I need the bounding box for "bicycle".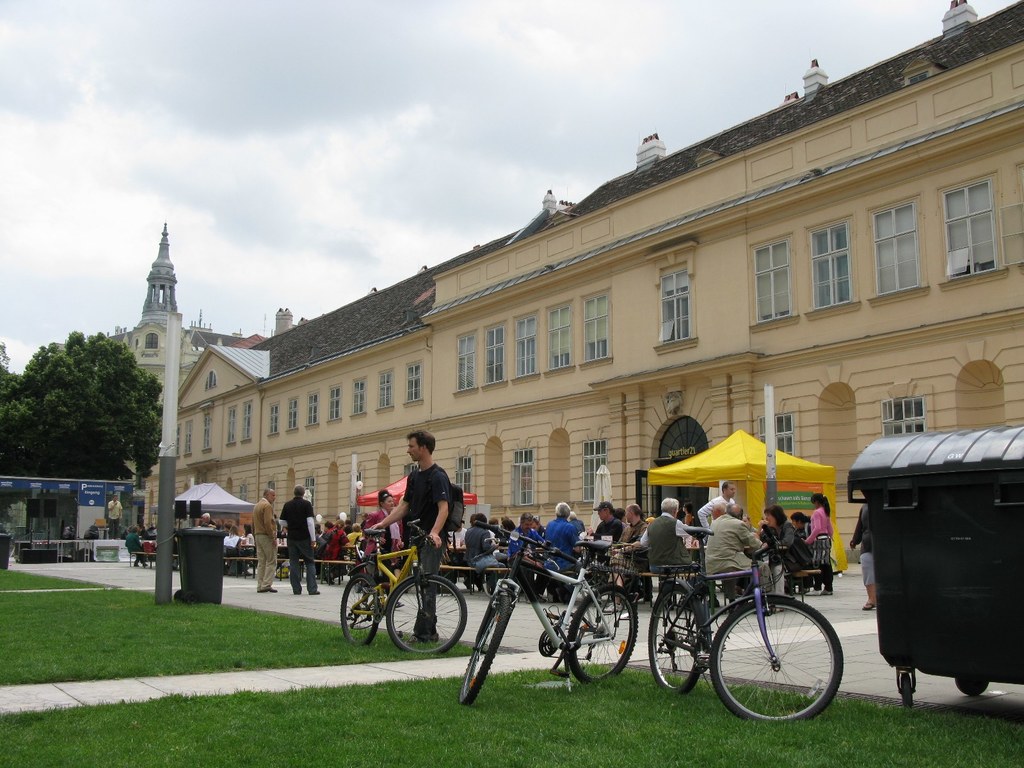
Here it is: 339, 519, 467, 655.
